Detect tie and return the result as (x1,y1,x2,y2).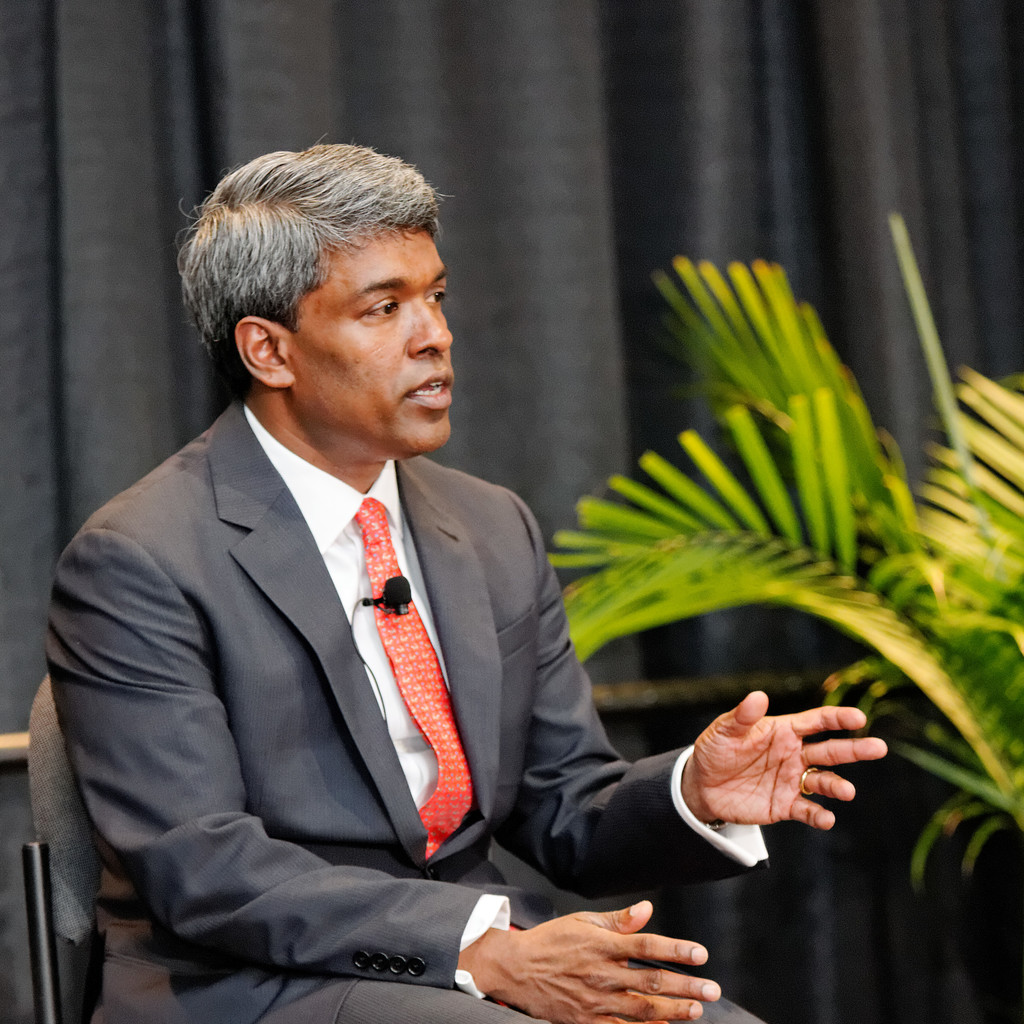
(354,500,476,860).
